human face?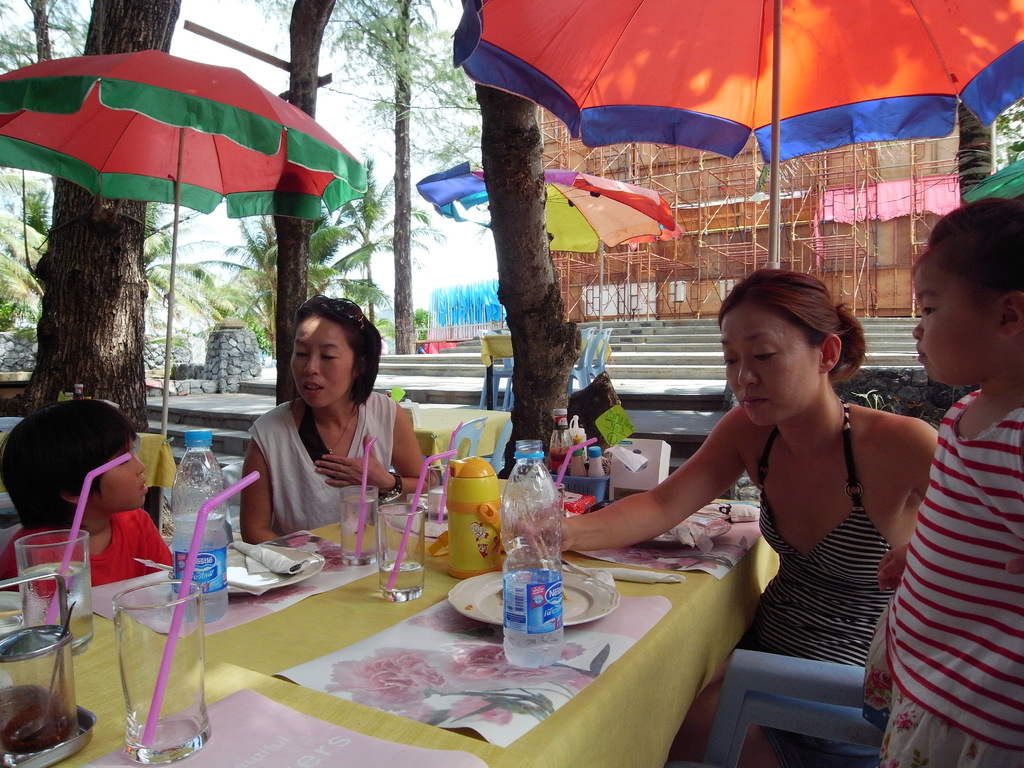
[89, 446, 144, 509]
